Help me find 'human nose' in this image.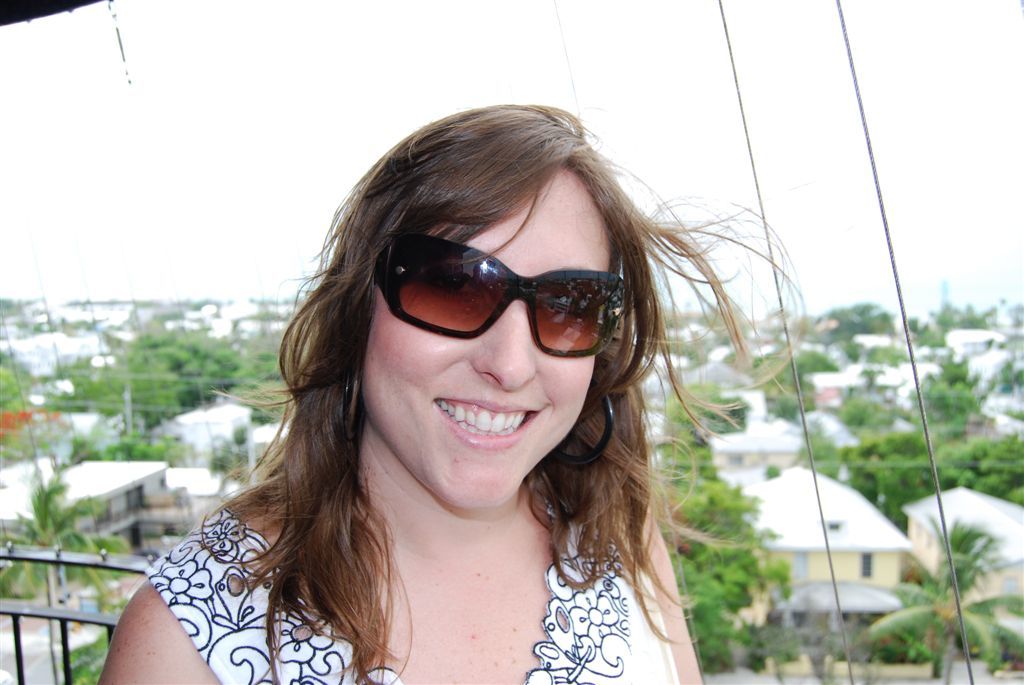
Found it: bbox=[472, 306, 539, 390].
